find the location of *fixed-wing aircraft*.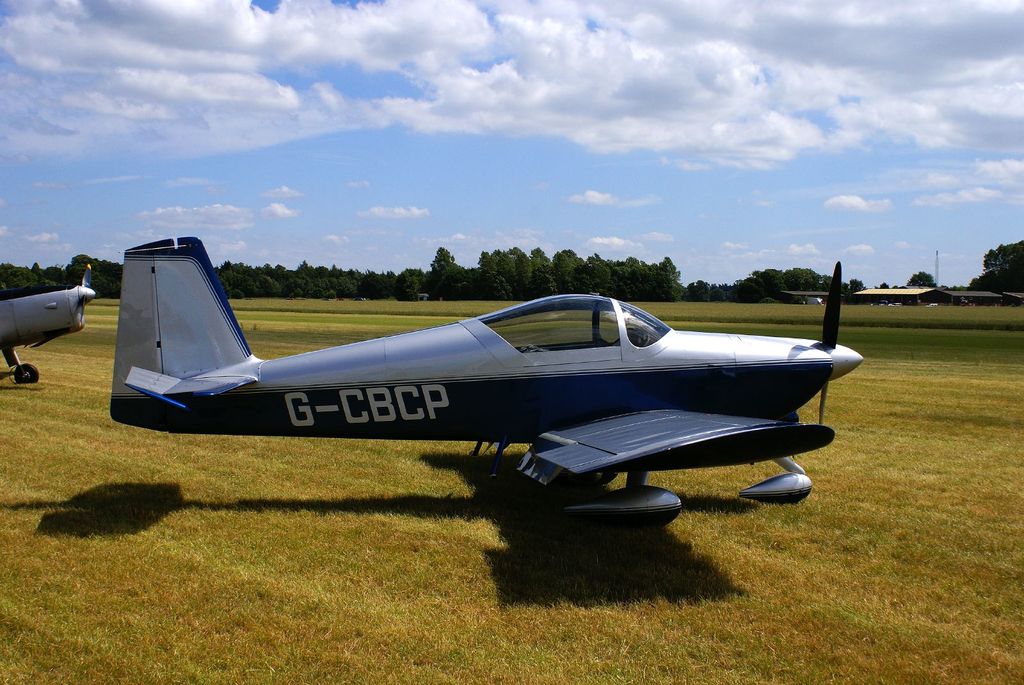
Location: bbox=[110, 235, 865, 528].
